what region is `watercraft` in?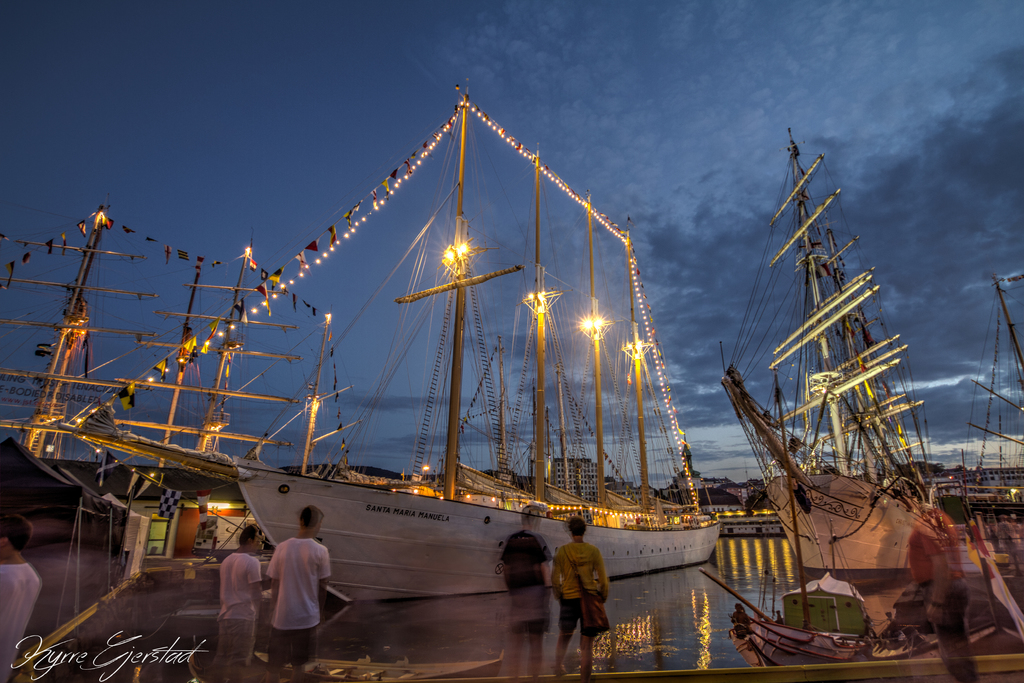
bbox=(719, 125, 908, 578).
